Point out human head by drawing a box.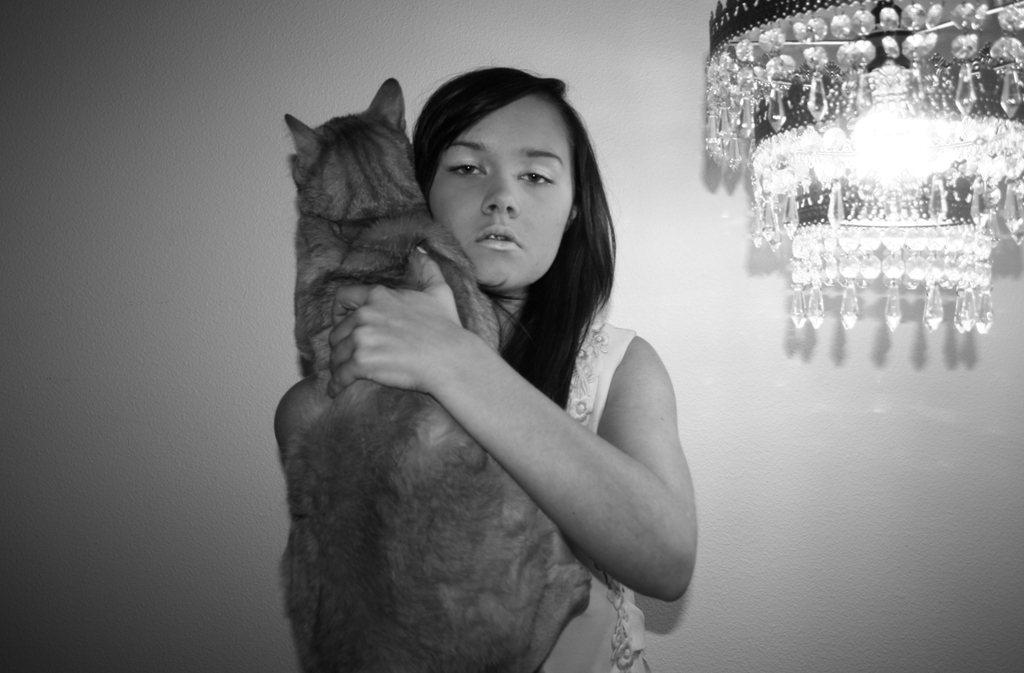
407 68 612 329.
